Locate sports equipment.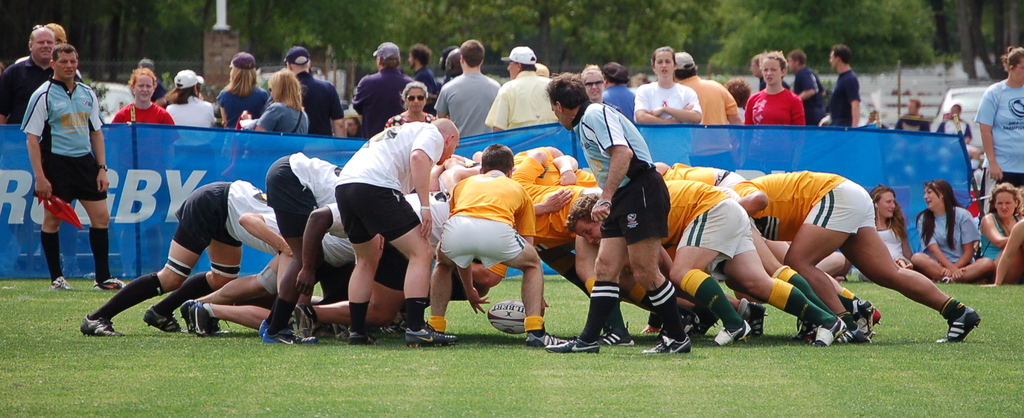
Bounding box: locate(81, 315, 121, 337).
